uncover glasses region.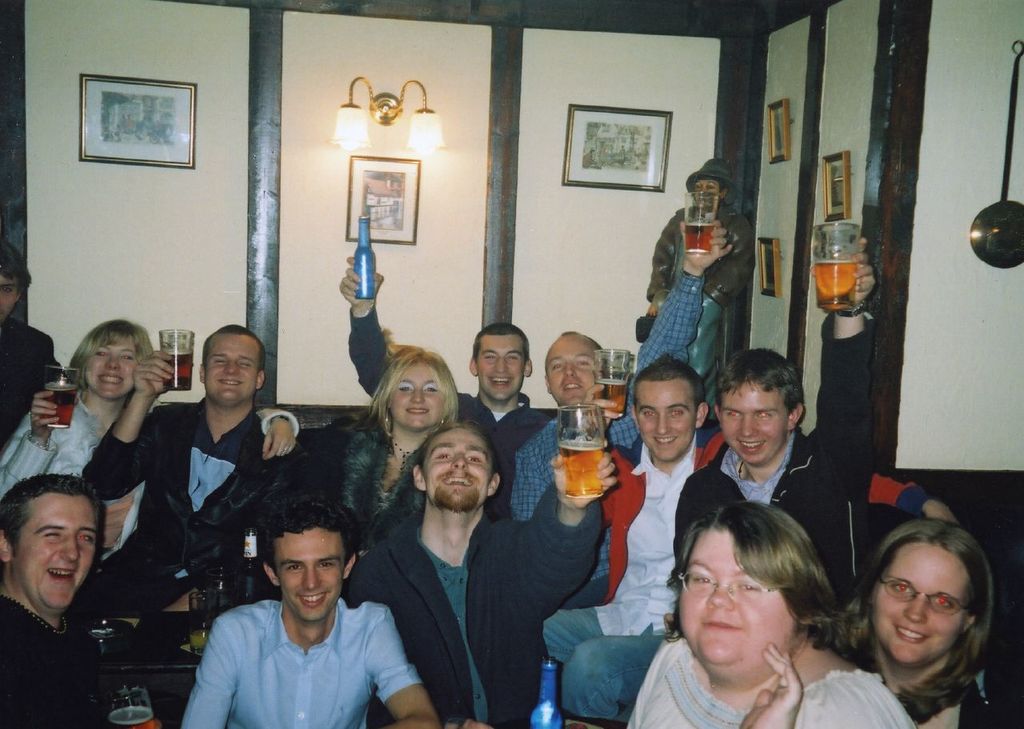
Uncovered: (left=677, top=569, right=774, bottom=603).
